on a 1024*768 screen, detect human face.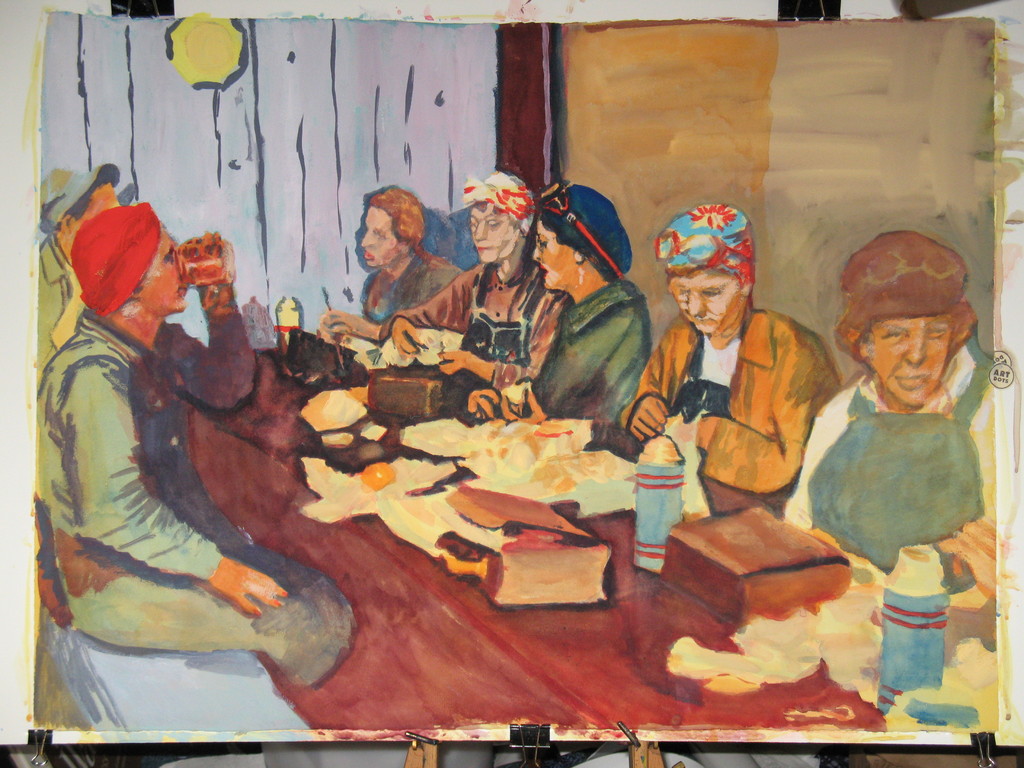
[x1=467, y1=203, x2=524, y2=265].
